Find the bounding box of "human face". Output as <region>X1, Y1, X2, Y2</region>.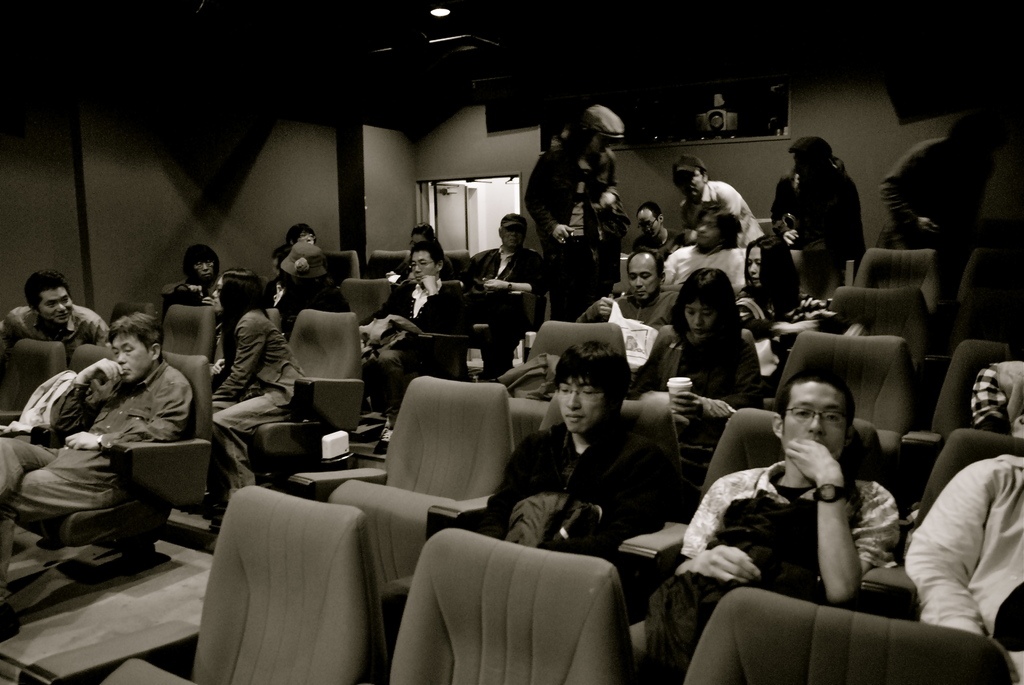
<region>697, 212, 717, 246</region>.
